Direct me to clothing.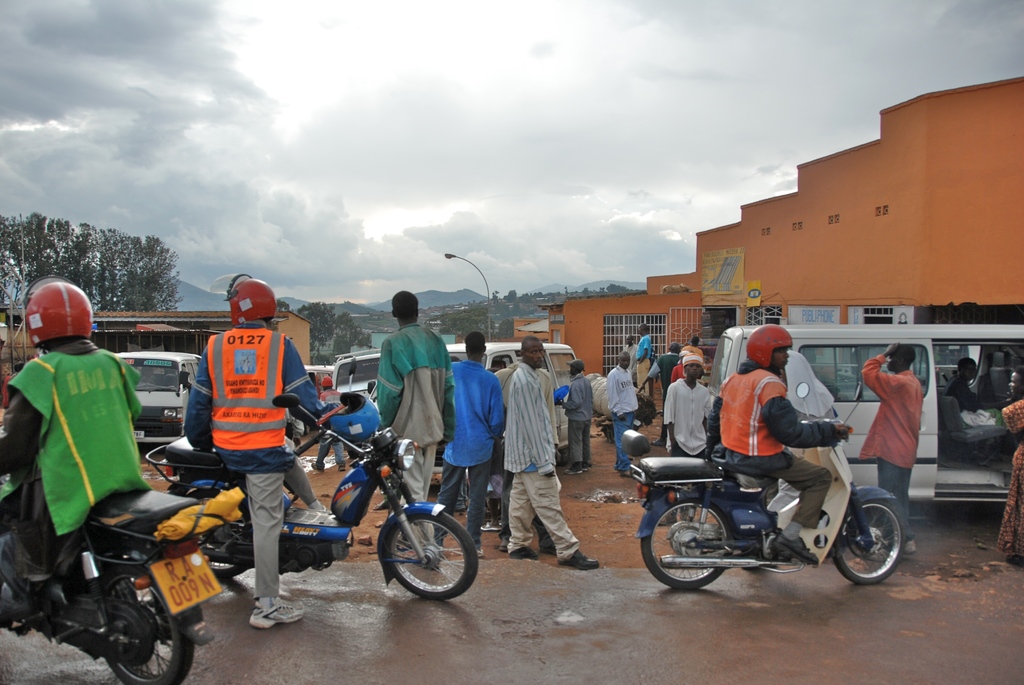
Direction: locate(177, 323, 335, 615).
